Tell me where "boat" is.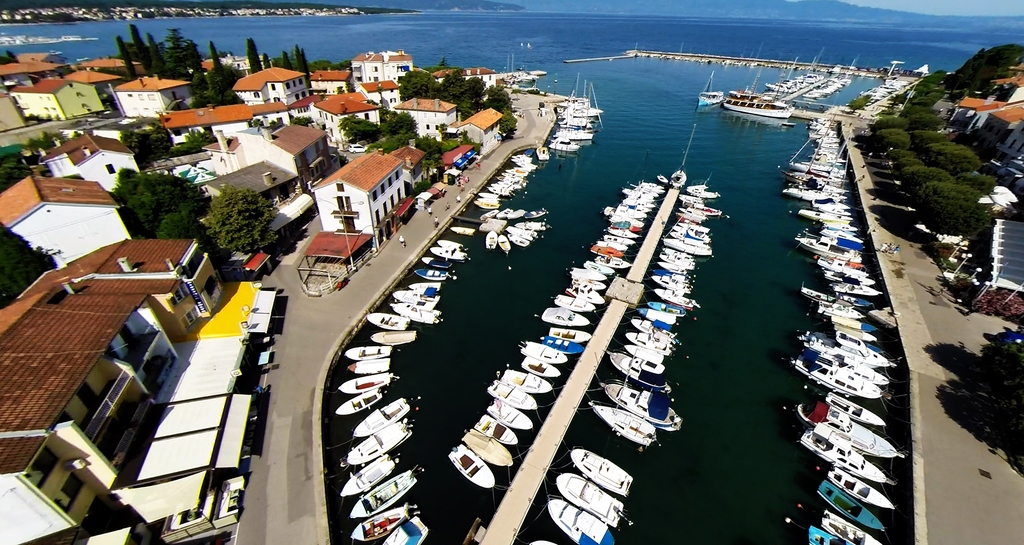
"boat" is at 666,170,690,187.
